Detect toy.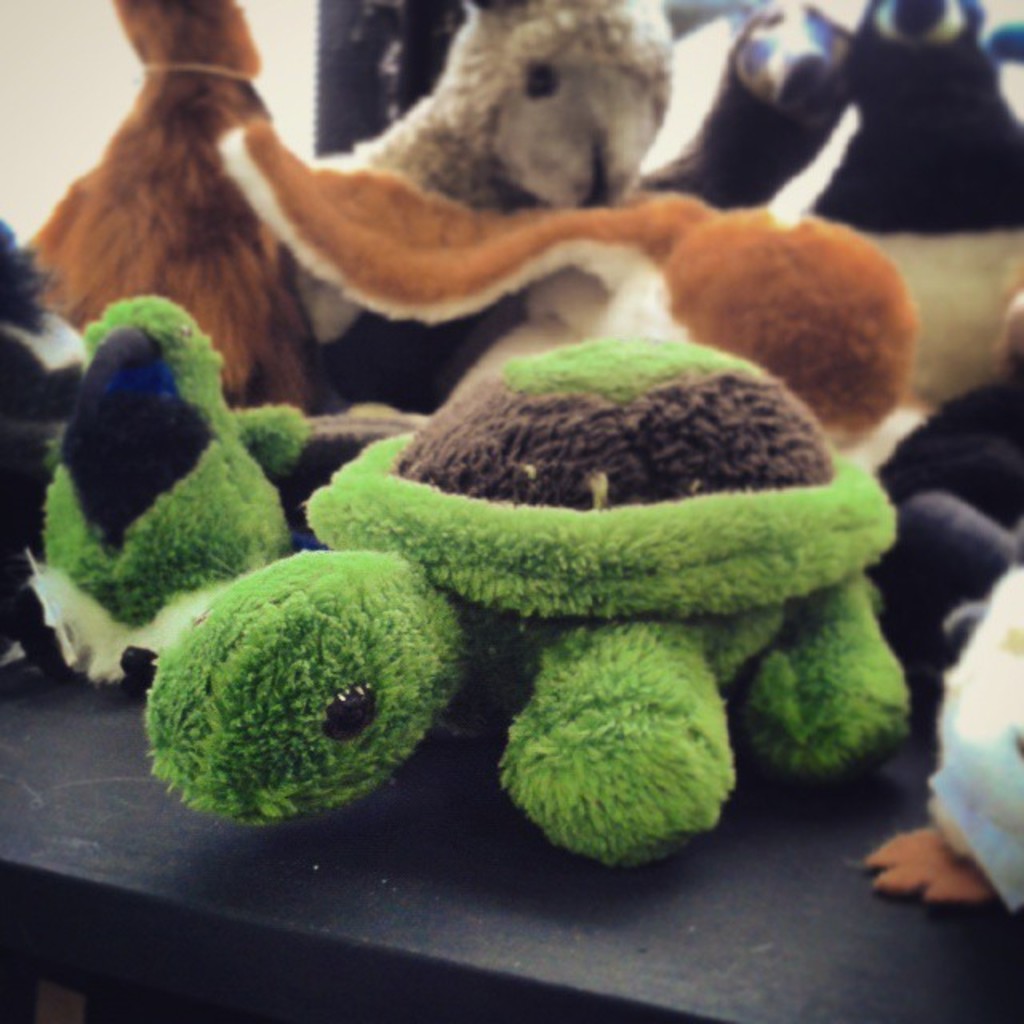
Detected at bbox=[27, 296, 325, 718].
